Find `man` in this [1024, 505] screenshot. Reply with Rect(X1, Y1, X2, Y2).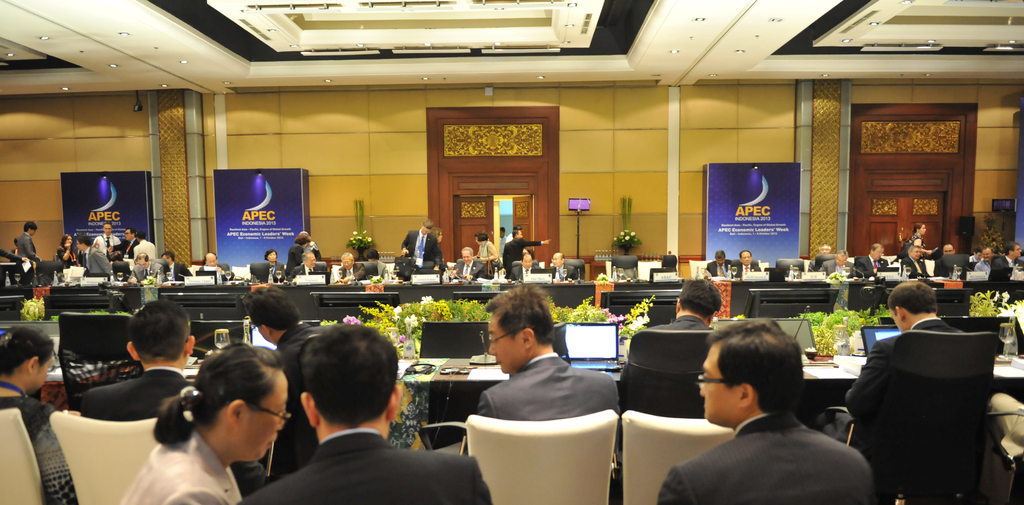
Rect(545, 252, 570, 282).
